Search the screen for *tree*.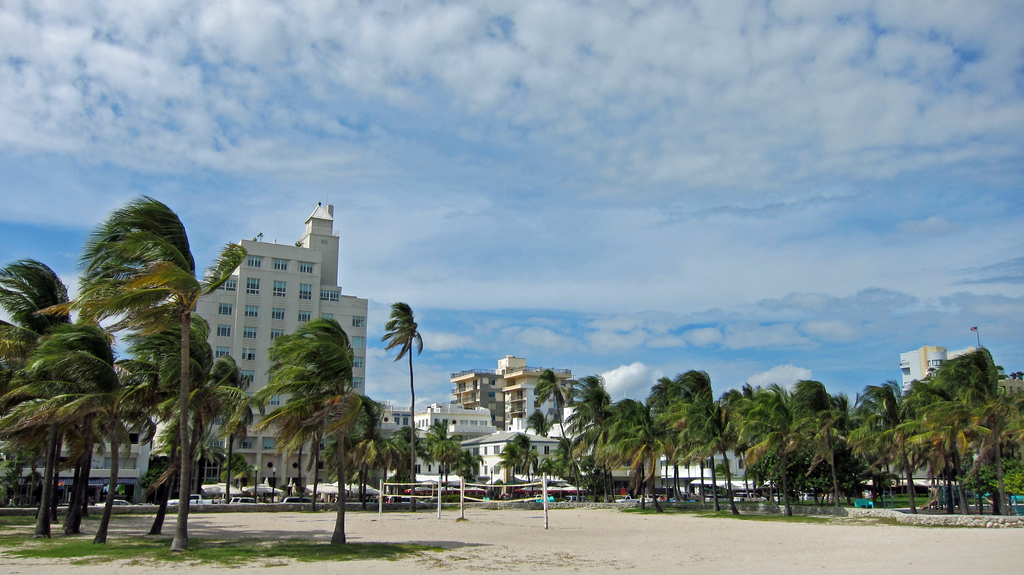
Found at {"left": 0, "top": 266, "right": 136, "bottom": 531}.
